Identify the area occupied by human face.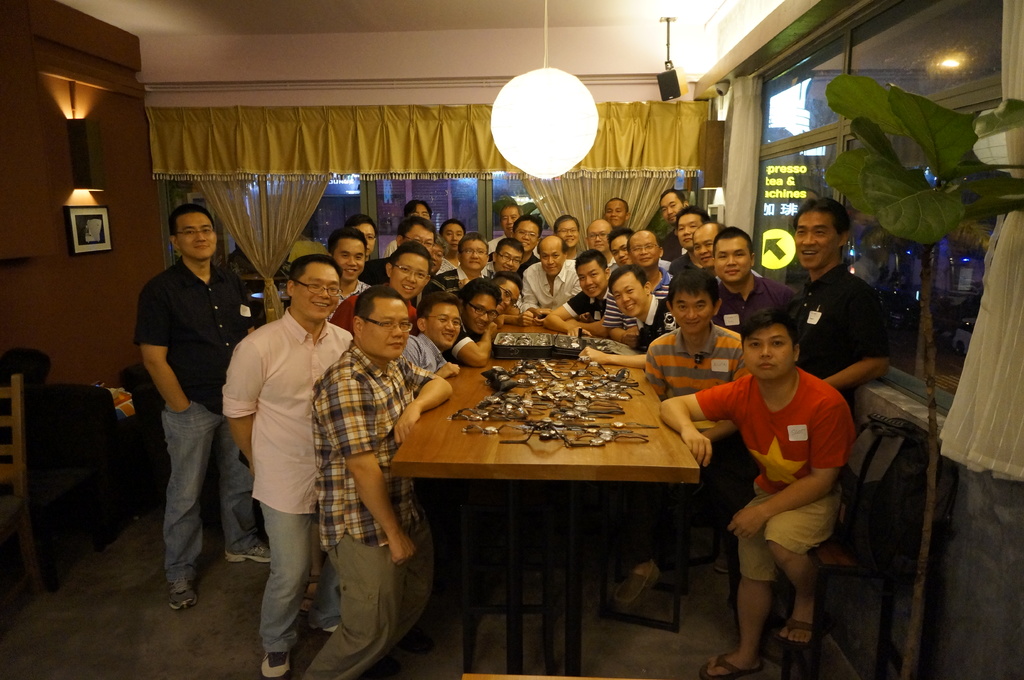
Area: [659, 188, 683, 221].
